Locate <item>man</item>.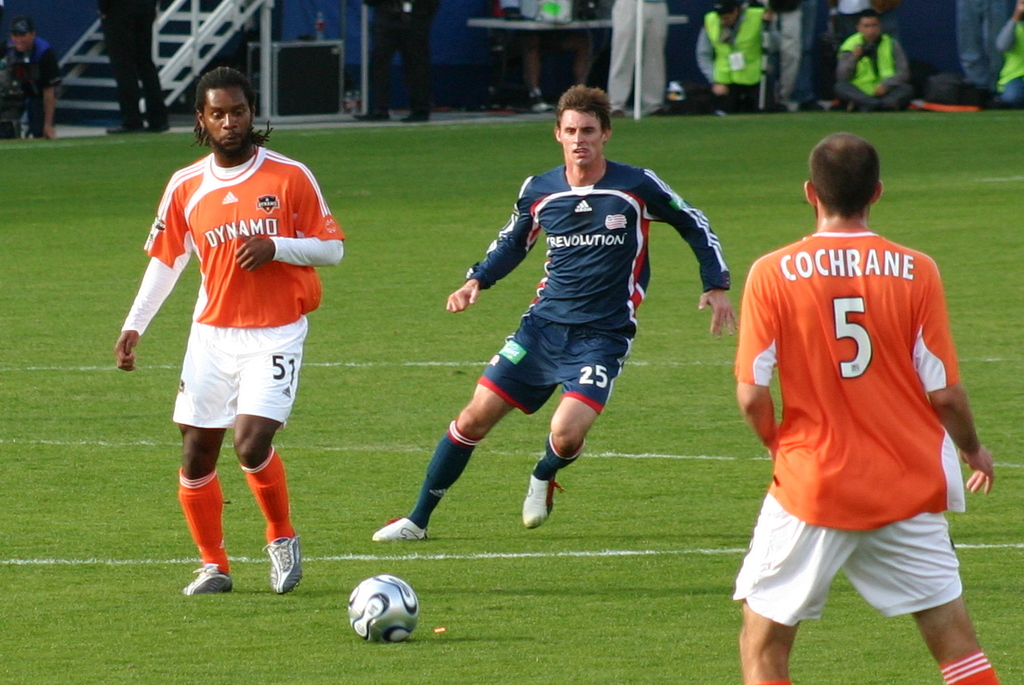
Bounding box: left=115, top=67, right=345, bottom=593.
